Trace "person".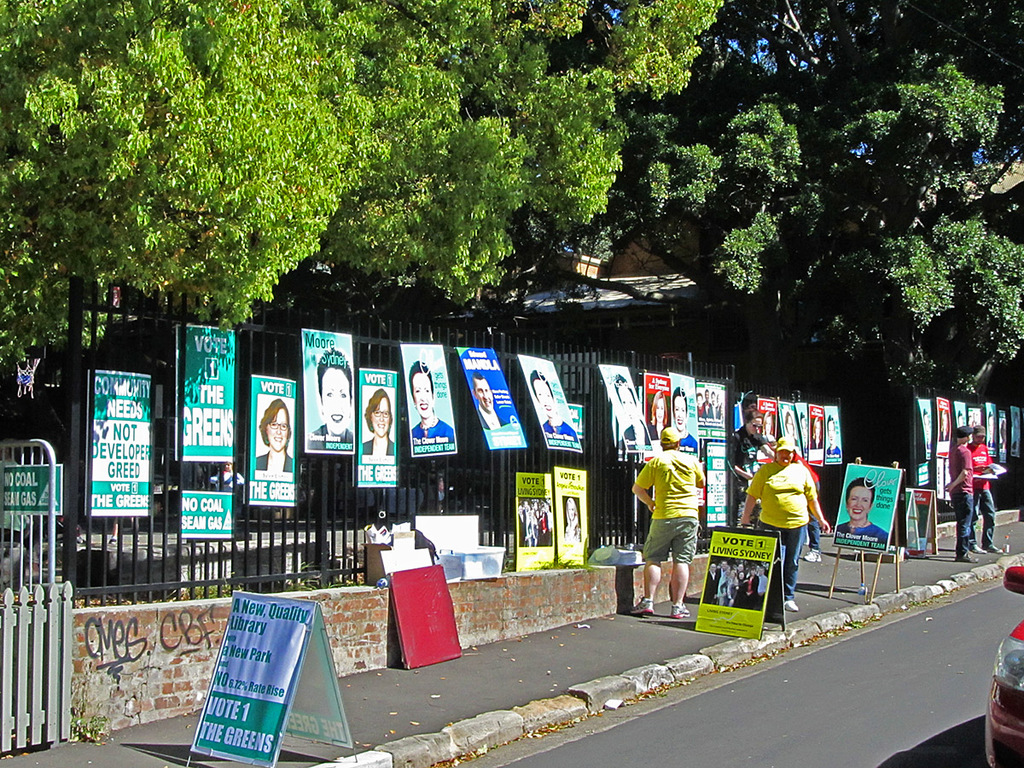
Traced to x1=986 y1=410 x2=995 y2=451.
